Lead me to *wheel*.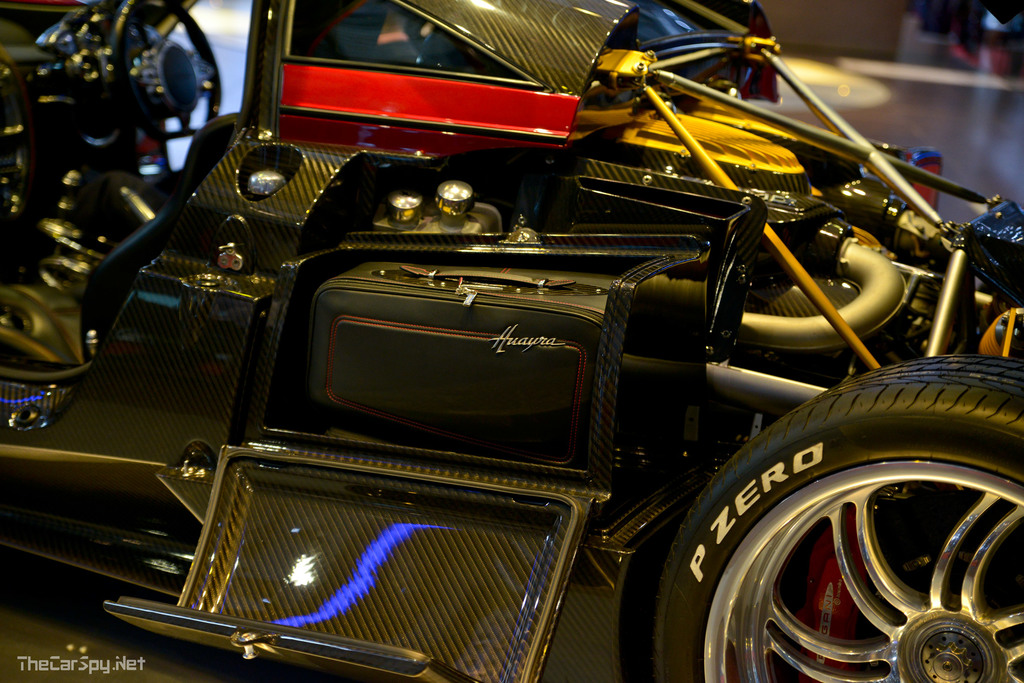
Lead to rect(680, 366, 1014, 675).
